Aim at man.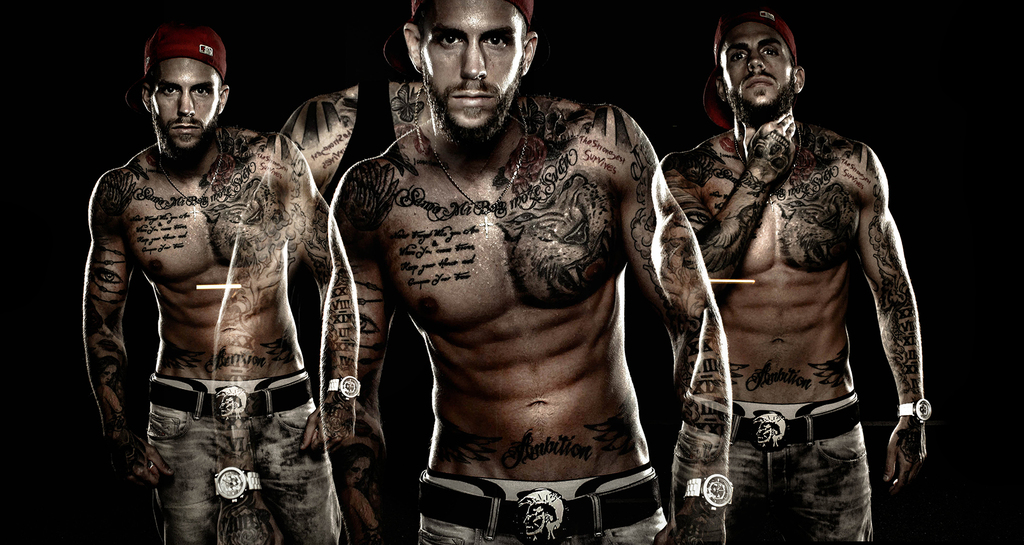
Aimed at select_region(292, 0, 730, 544).
